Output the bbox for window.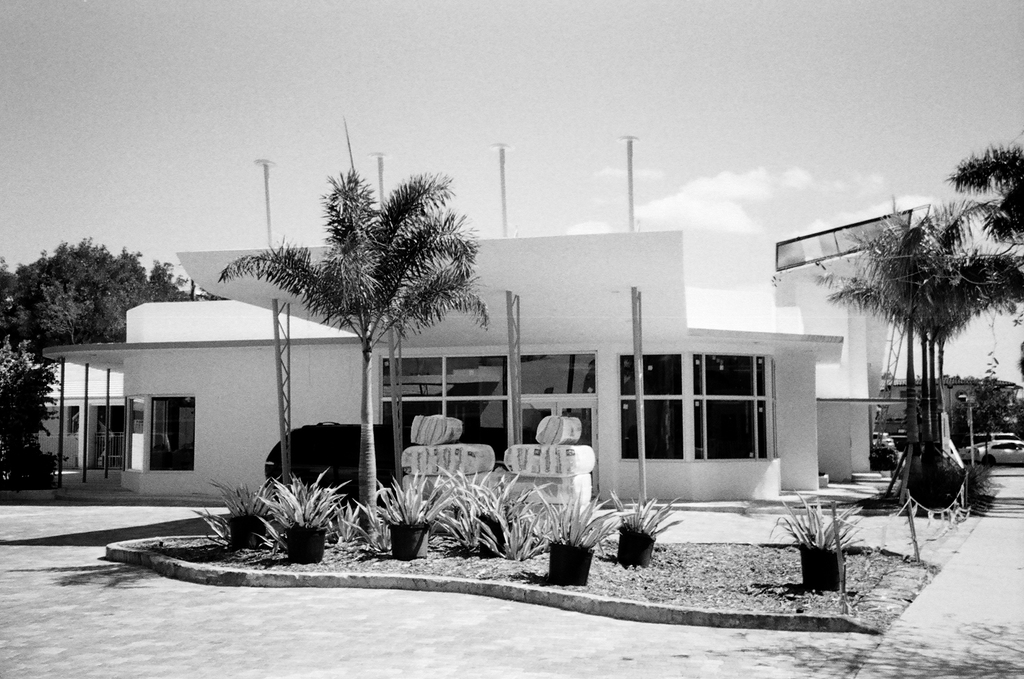
select_region(70, 408, 84, 439).
